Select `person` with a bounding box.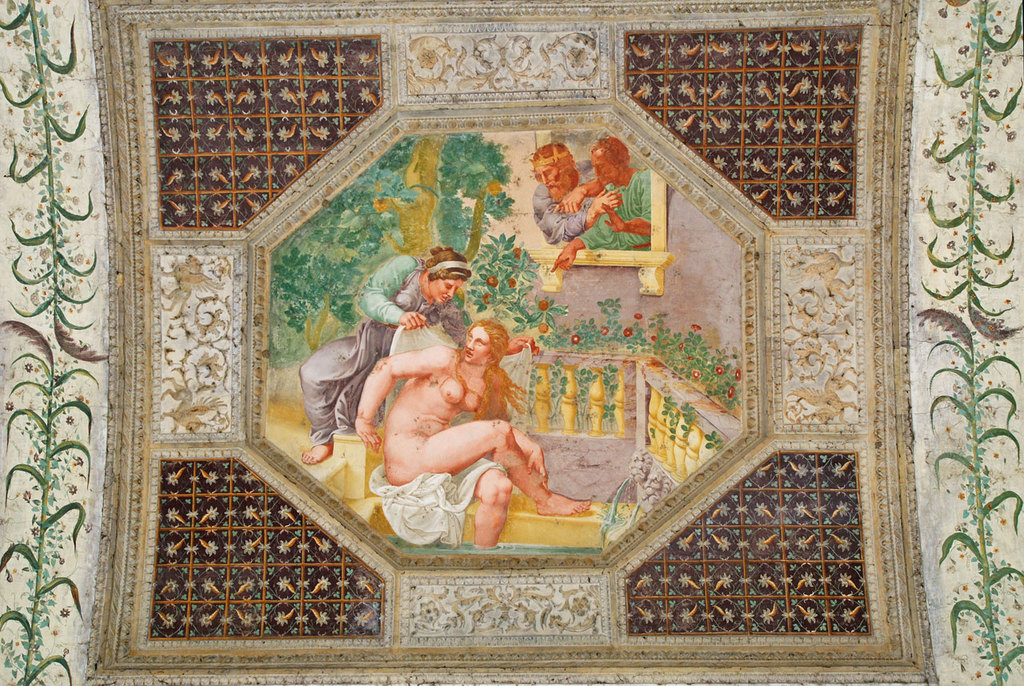
<region>567, 143, 658, 263</region>.
